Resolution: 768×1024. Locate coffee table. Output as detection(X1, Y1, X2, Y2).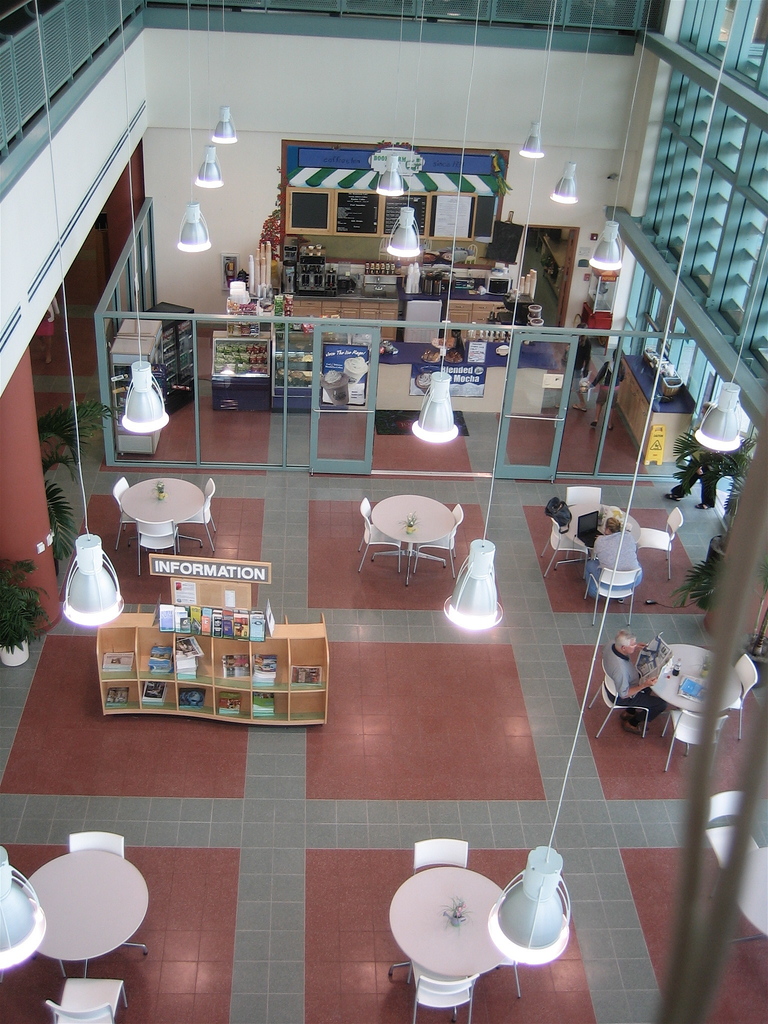
detection(642, 641, 732, 714).
